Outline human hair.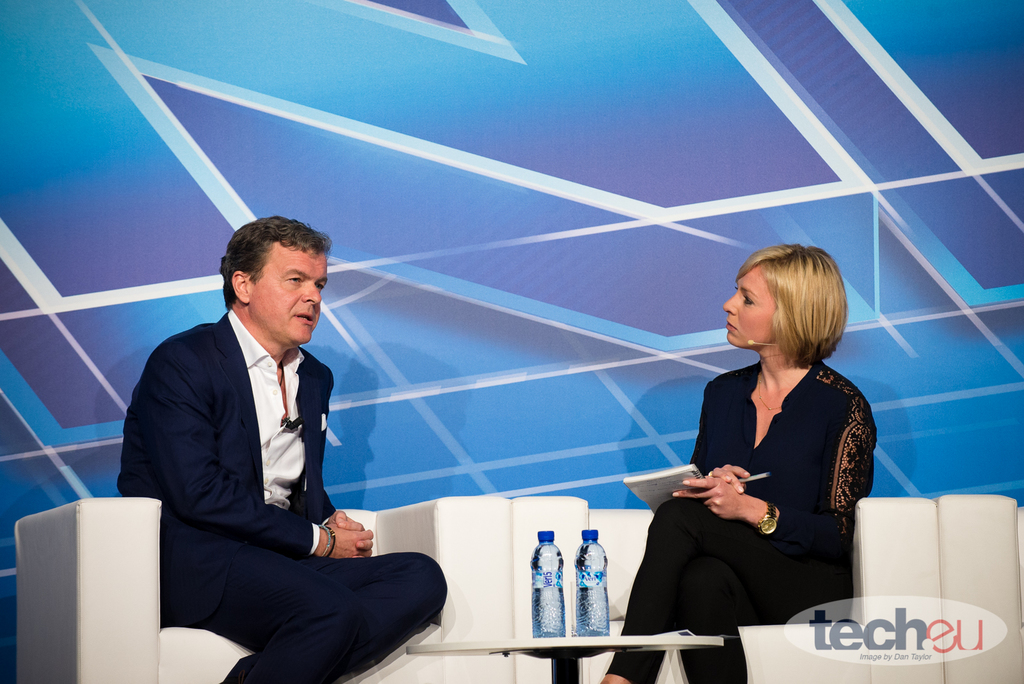
Outline: x1=221, y1=217, x2=330, y2=309.
